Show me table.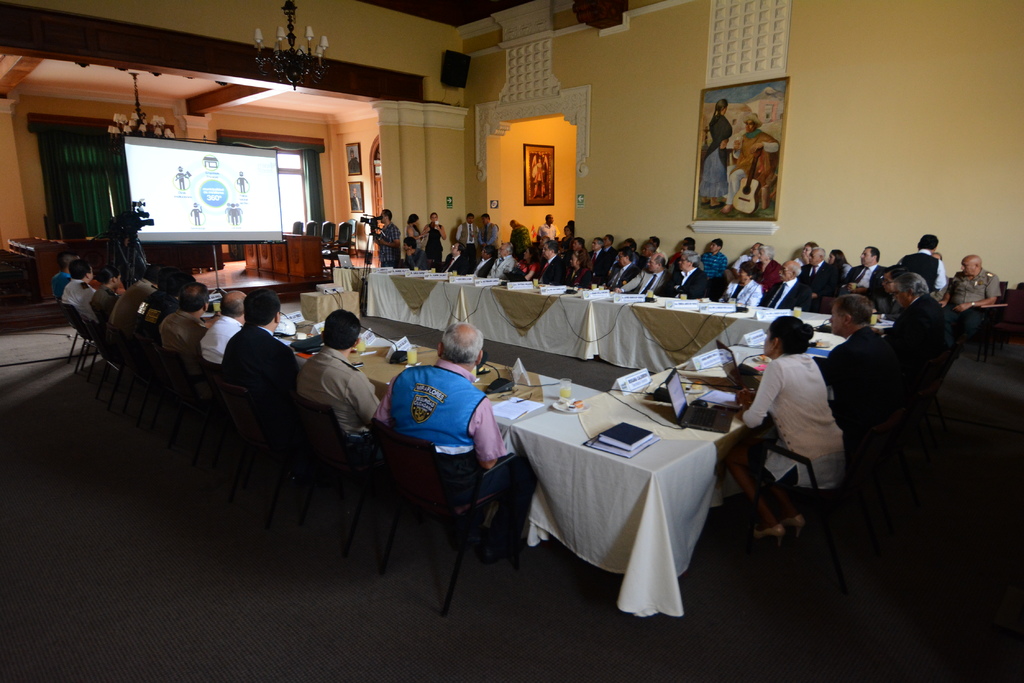
table is here: [192,255,896,618].
